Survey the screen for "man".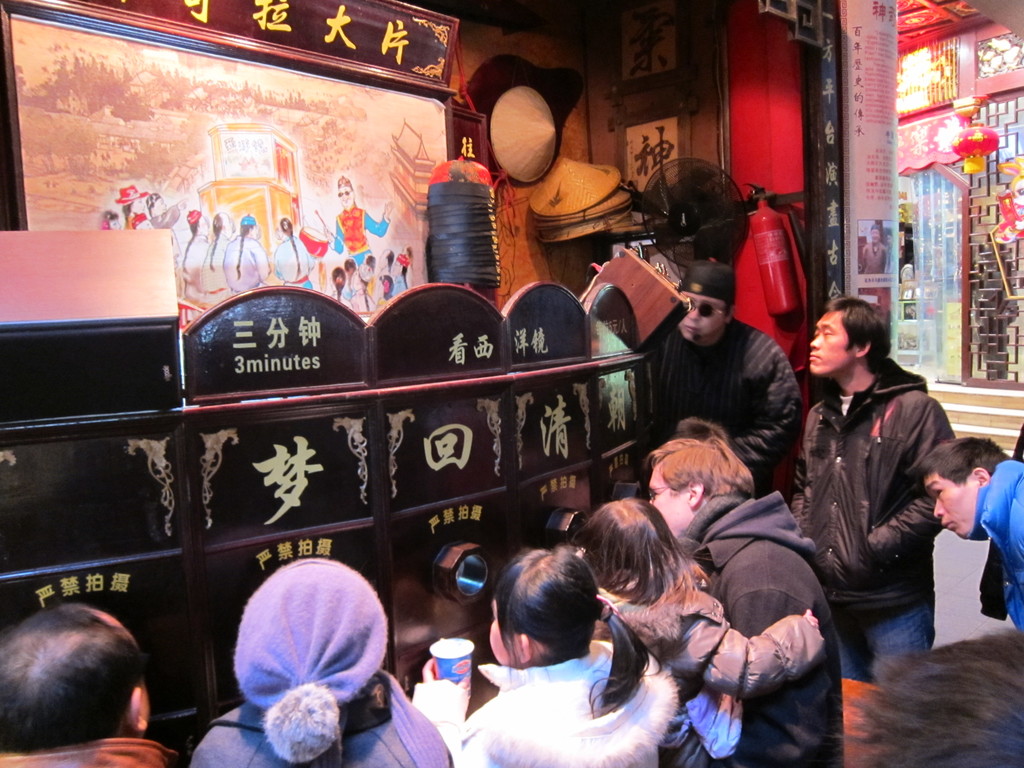
Survey found: [left=643, top=435, right=844, bottom=767].
